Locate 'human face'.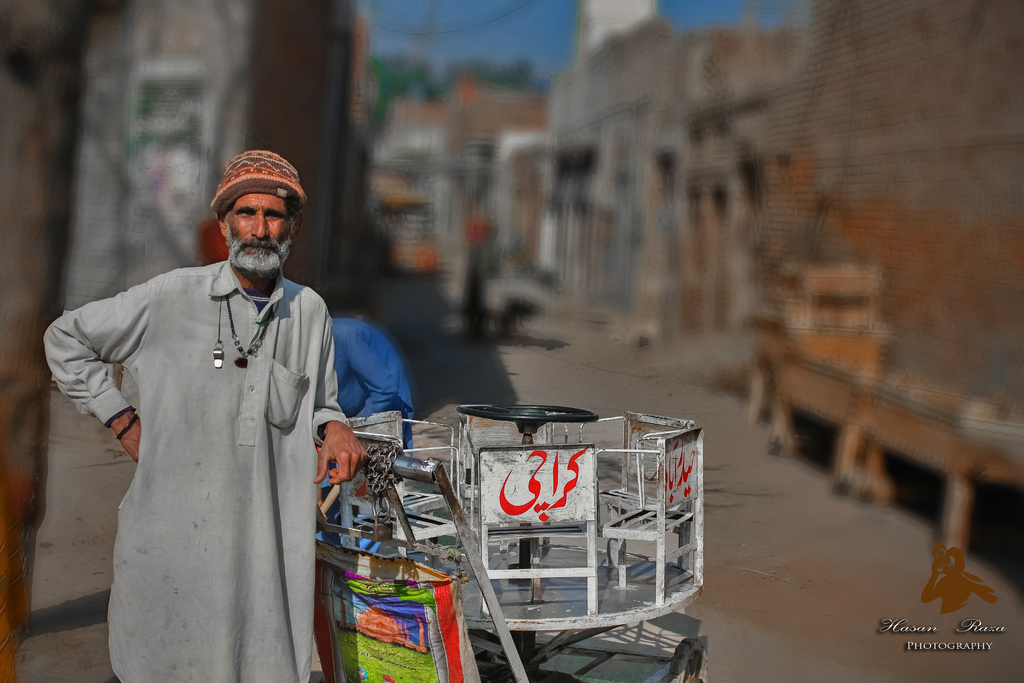
Bounding box: locate(228, 194, 292, 260).
